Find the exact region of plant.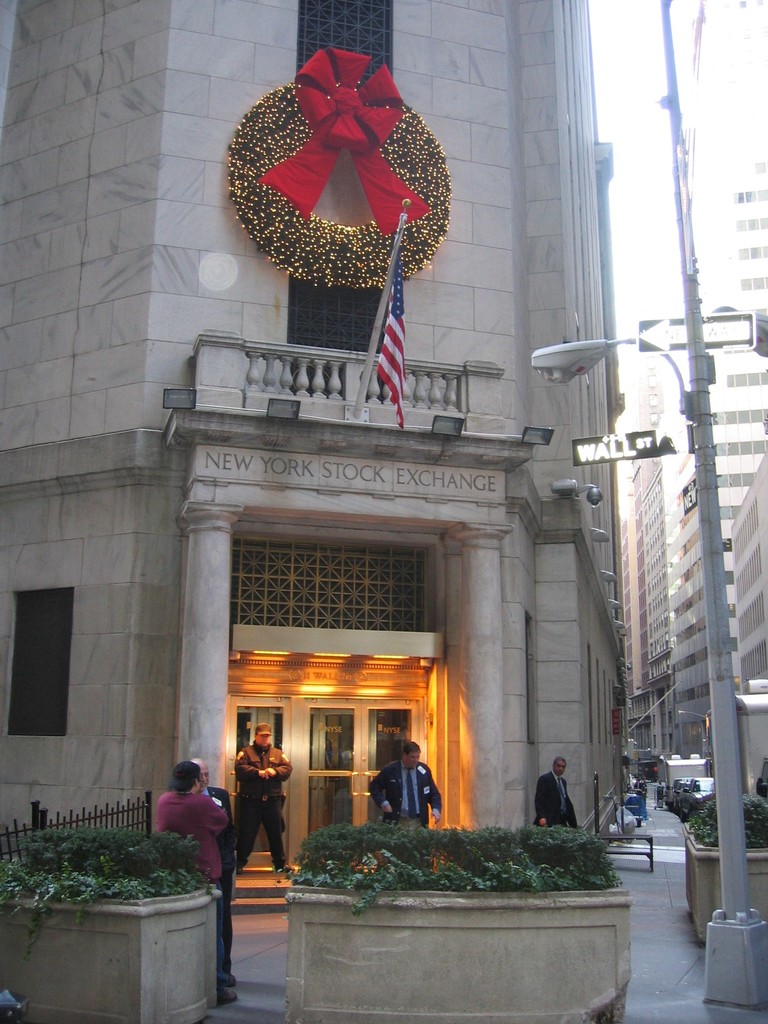
Exact region: 684:798:767:852.
